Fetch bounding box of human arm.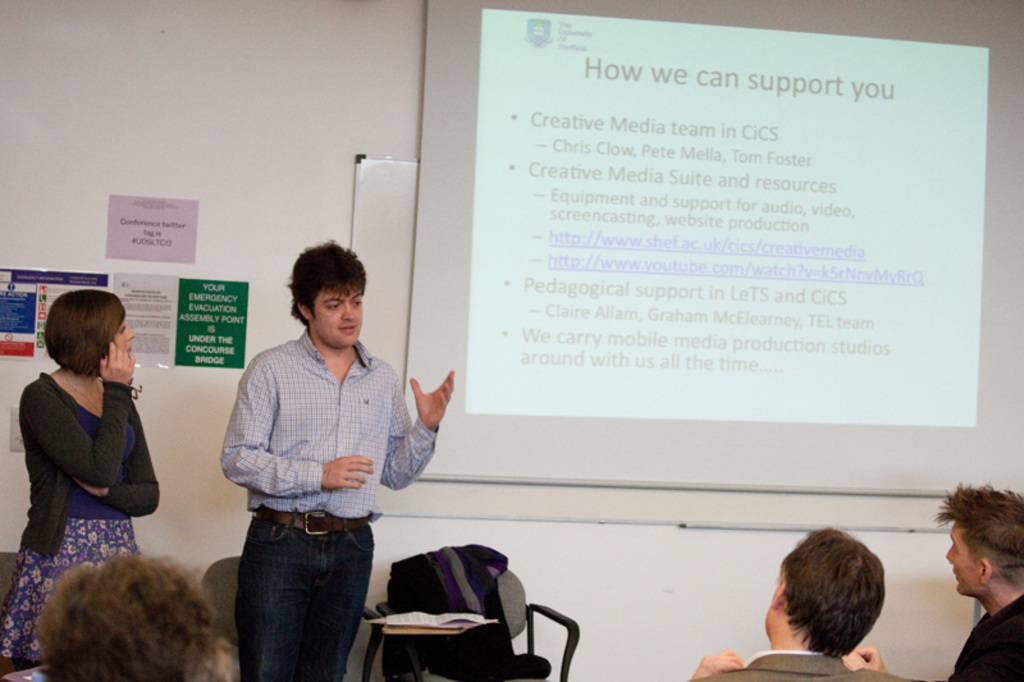
Bbox: BBox(846, 641, 905, 681).
